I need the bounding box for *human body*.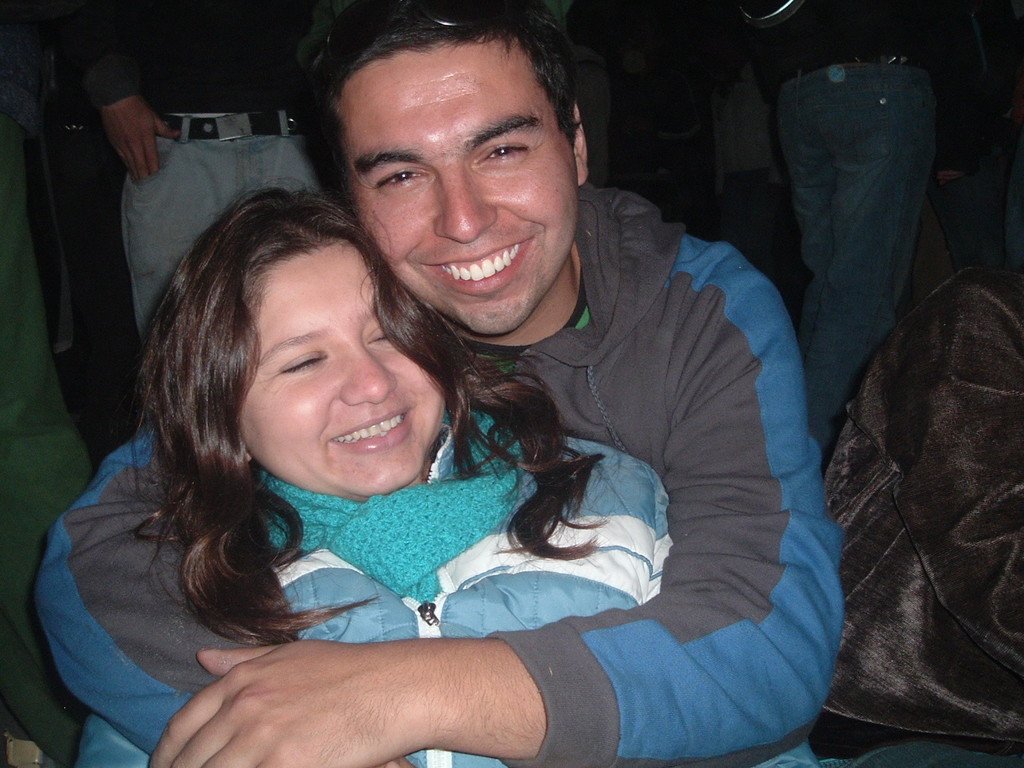
Here it is: 570, 0, 746, 242.
